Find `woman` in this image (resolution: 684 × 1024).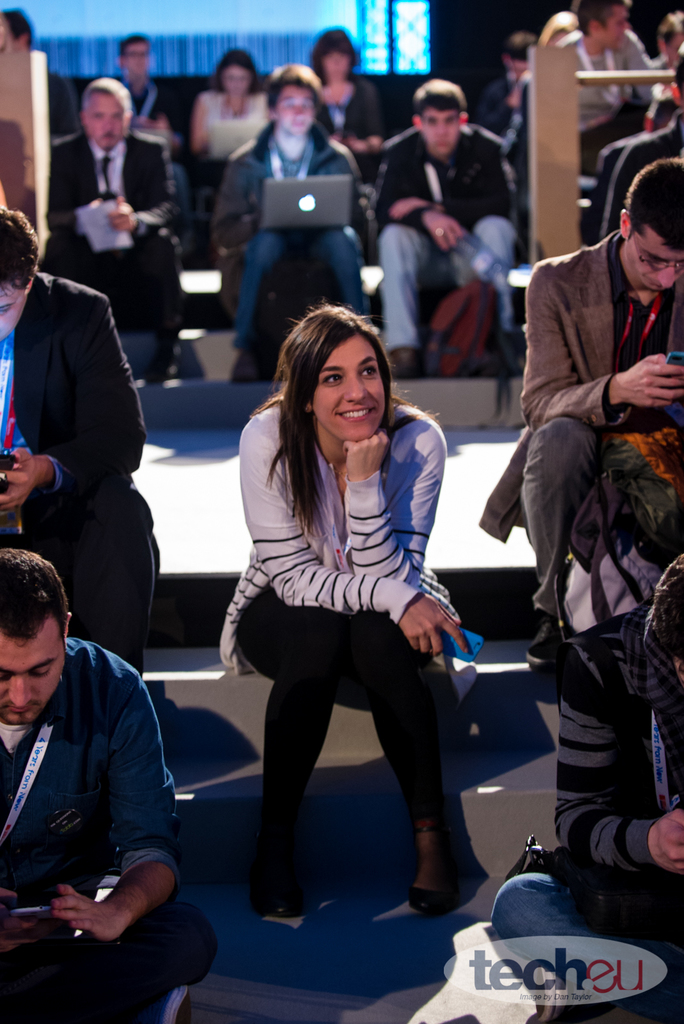
191, 51, 273, 160.
